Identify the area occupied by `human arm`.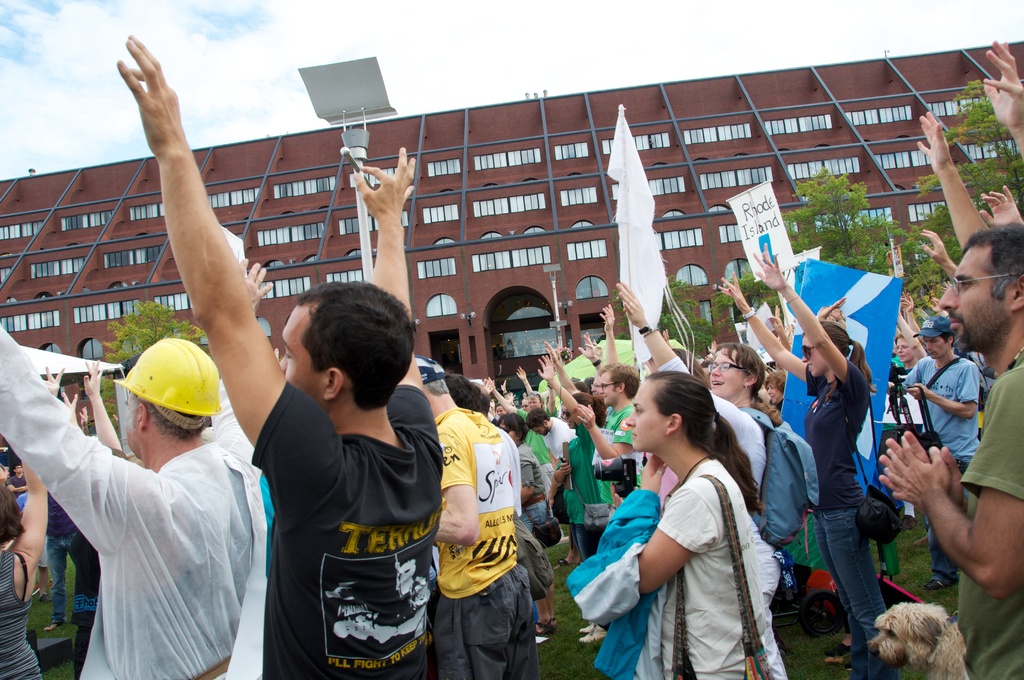
Area: box(917, 106, 988, 248).
